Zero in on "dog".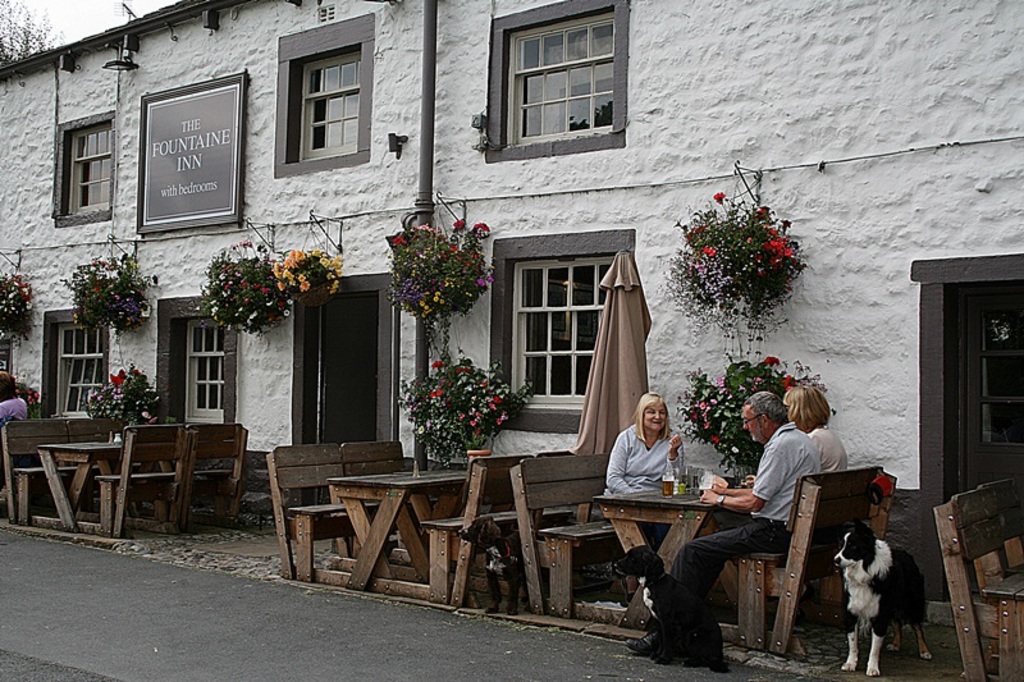
Zeroed in: bbox(613, 543, 735, 673).
